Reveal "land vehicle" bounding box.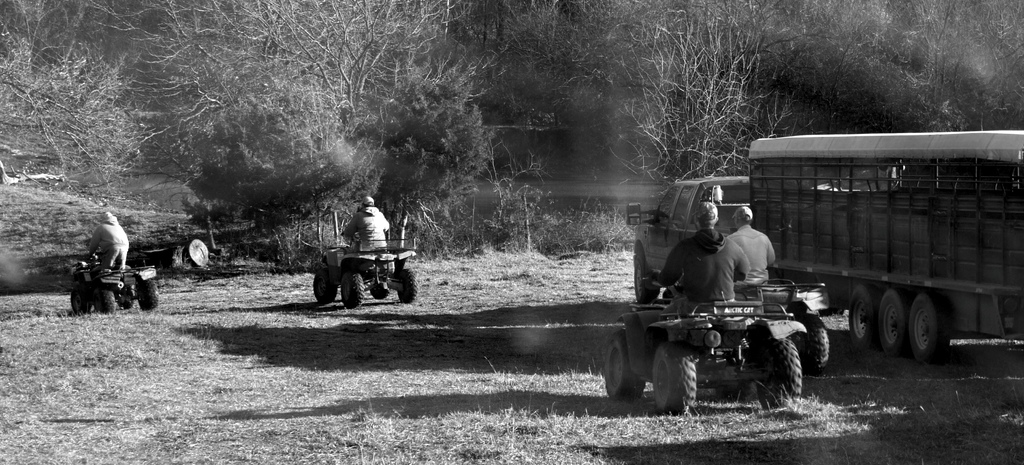
Revealed: [left=604, top=276, right=808, bottom=415].
